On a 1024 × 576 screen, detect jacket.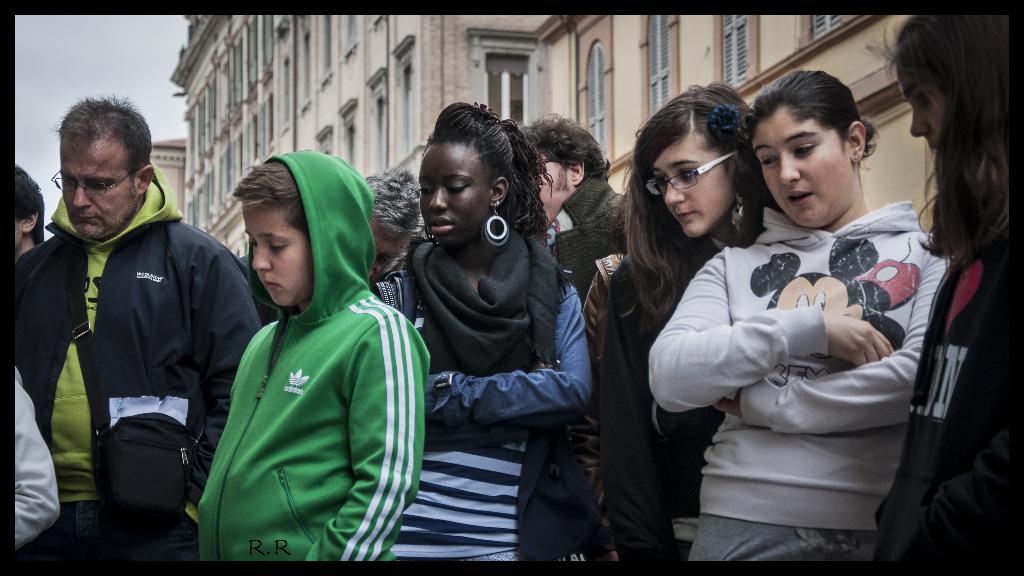
(x1=198, y1=148, x2=433, y2=561).
